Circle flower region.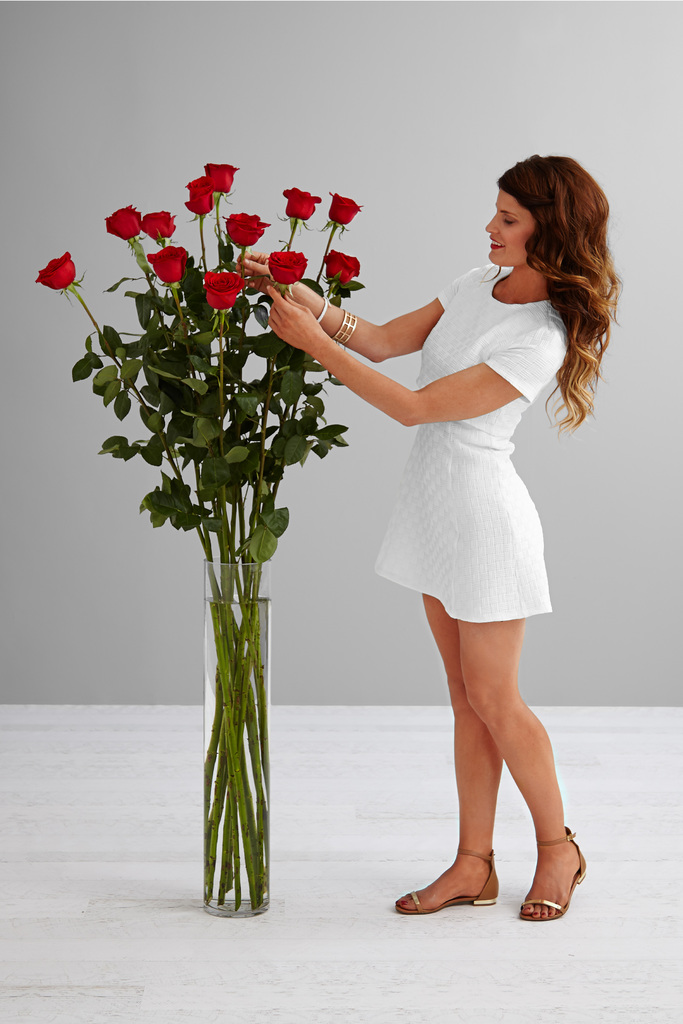
Region: 204:161:232:193.
